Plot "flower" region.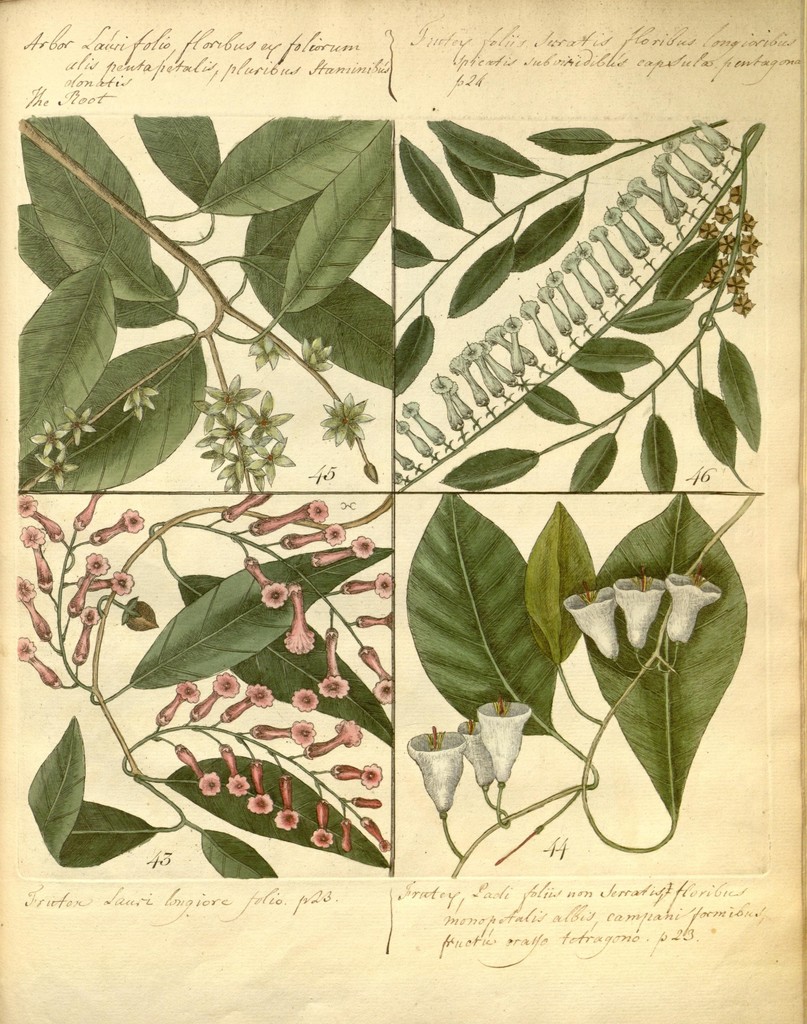
Plotted at [271,778,301,830].
